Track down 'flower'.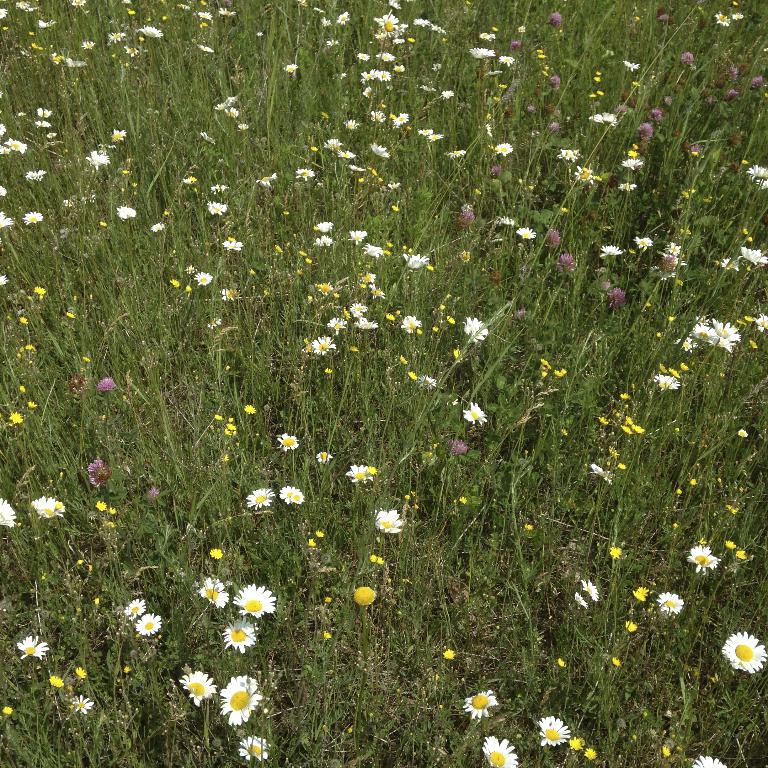
Tracked to detection(279, 486, 302, 504).
